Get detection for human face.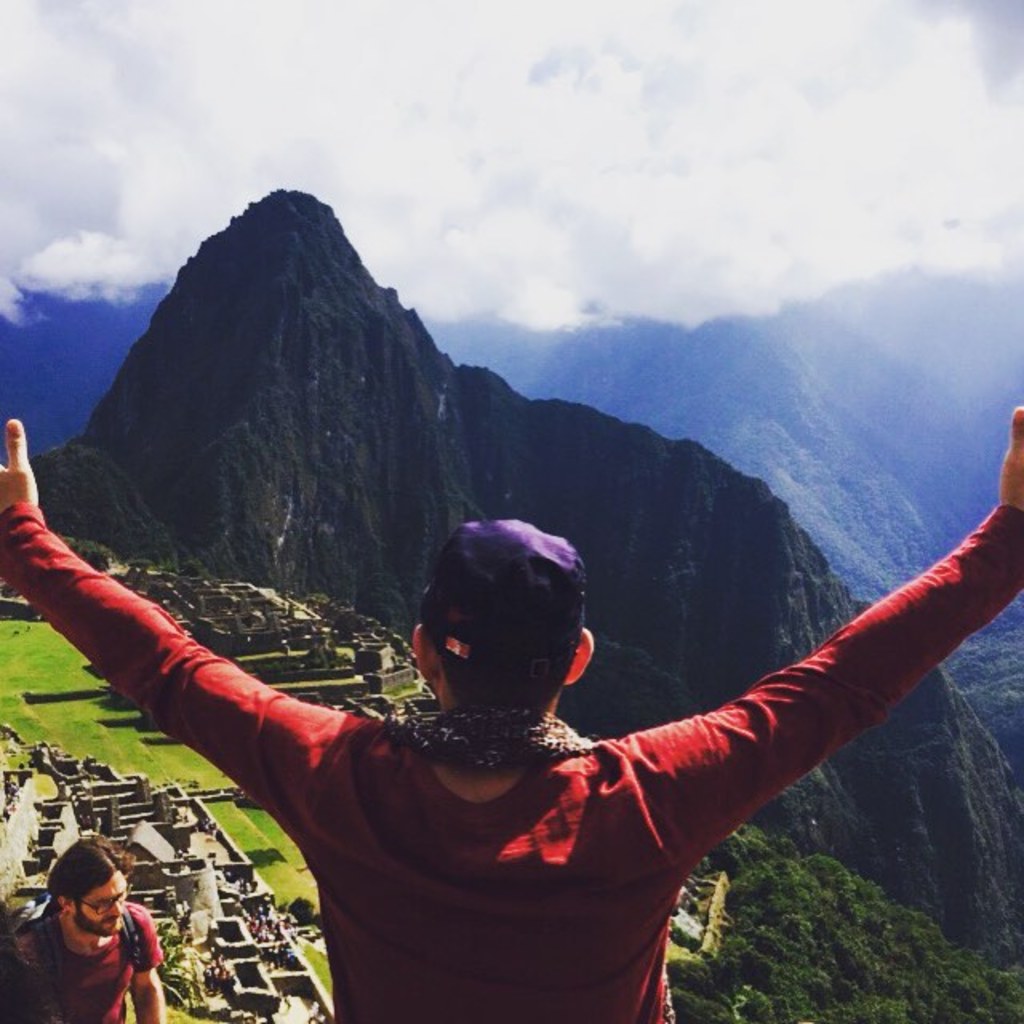
Detection: <region>83, 869, 128, 934</region>.
